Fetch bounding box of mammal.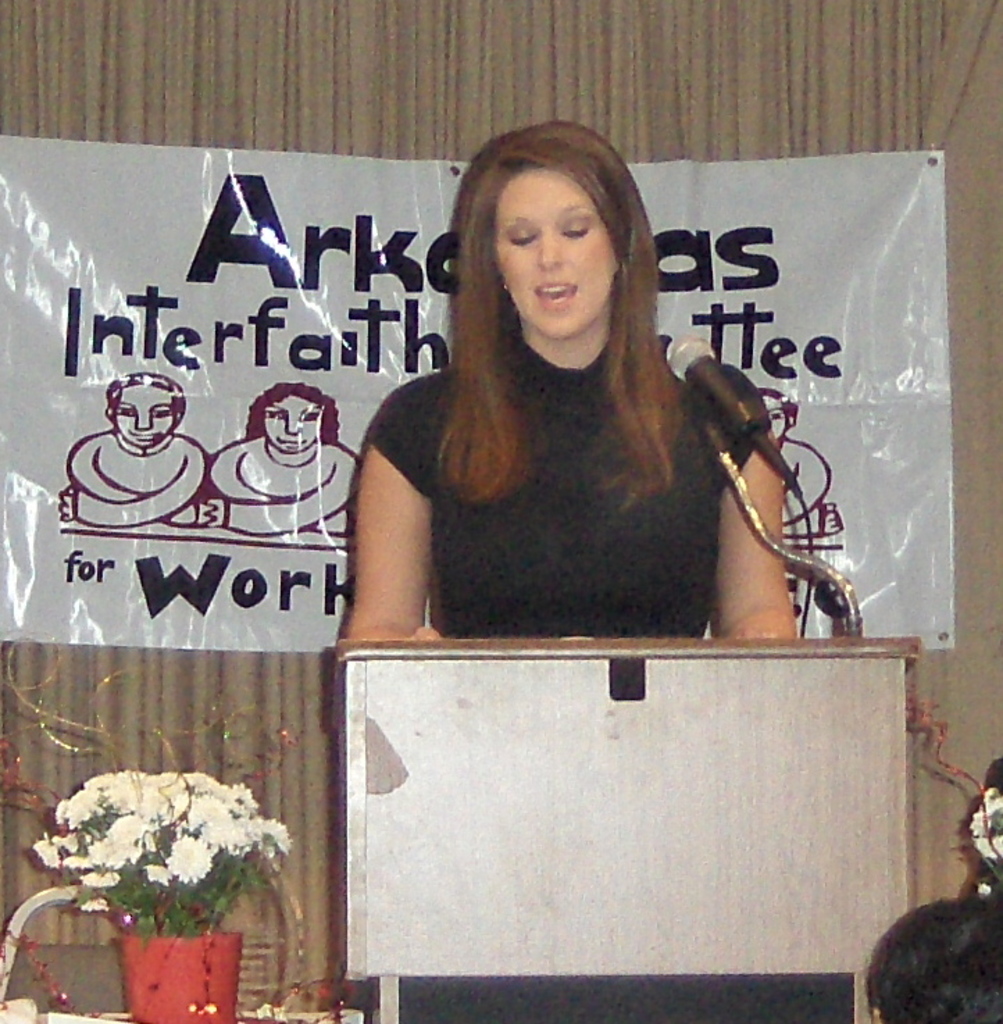
Bbox: [325, 139, 832, 689].
